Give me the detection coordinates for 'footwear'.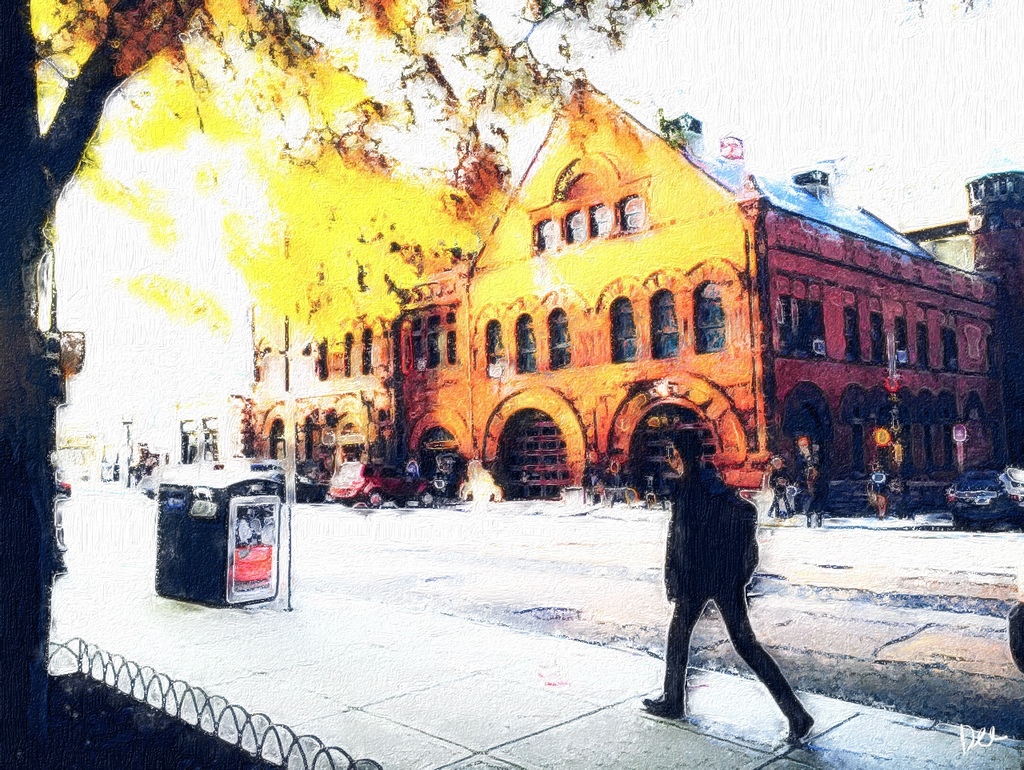
[638,693,687,717].
